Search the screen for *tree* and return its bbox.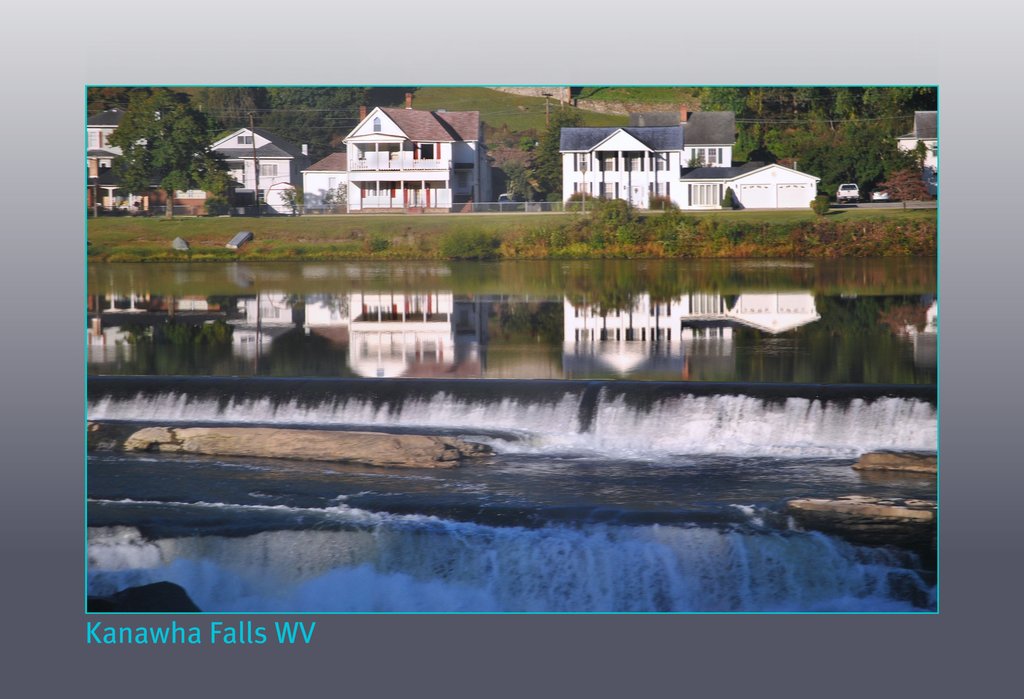
Found: BBox(268, 84, 416, 157).
